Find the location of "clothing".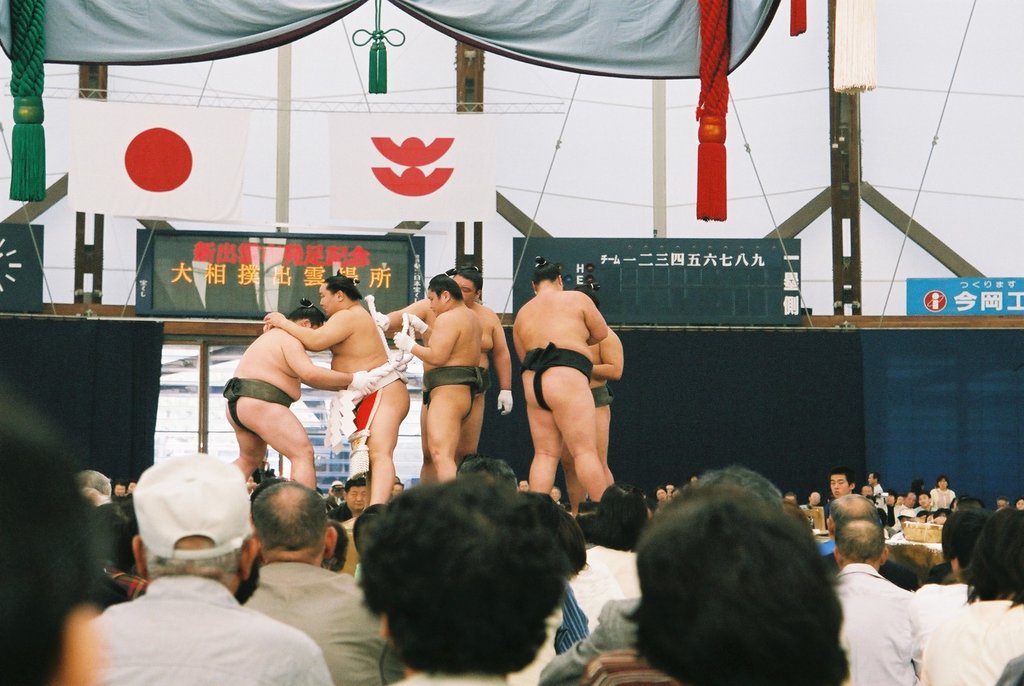
Location: pyautogui.locateOnScreen(328, 506, 356, 522).
